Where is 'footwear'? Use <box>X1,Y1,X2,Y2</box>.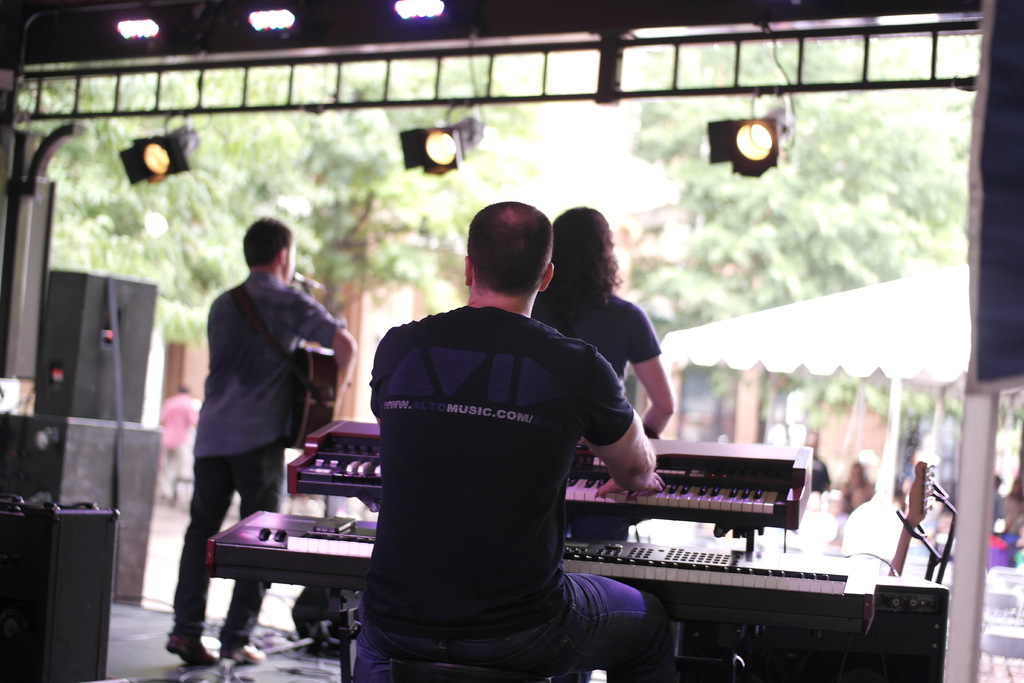
<box>159,630,221,668</box>.
